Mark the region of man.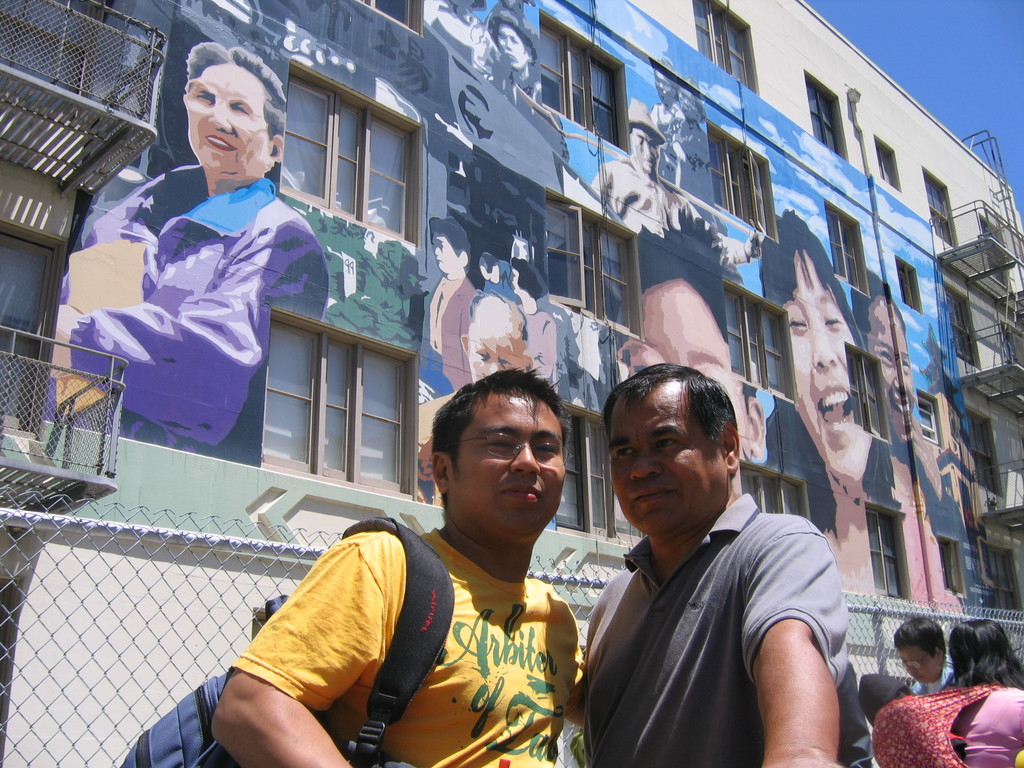
Region: box(589, 100, 764, 260).
